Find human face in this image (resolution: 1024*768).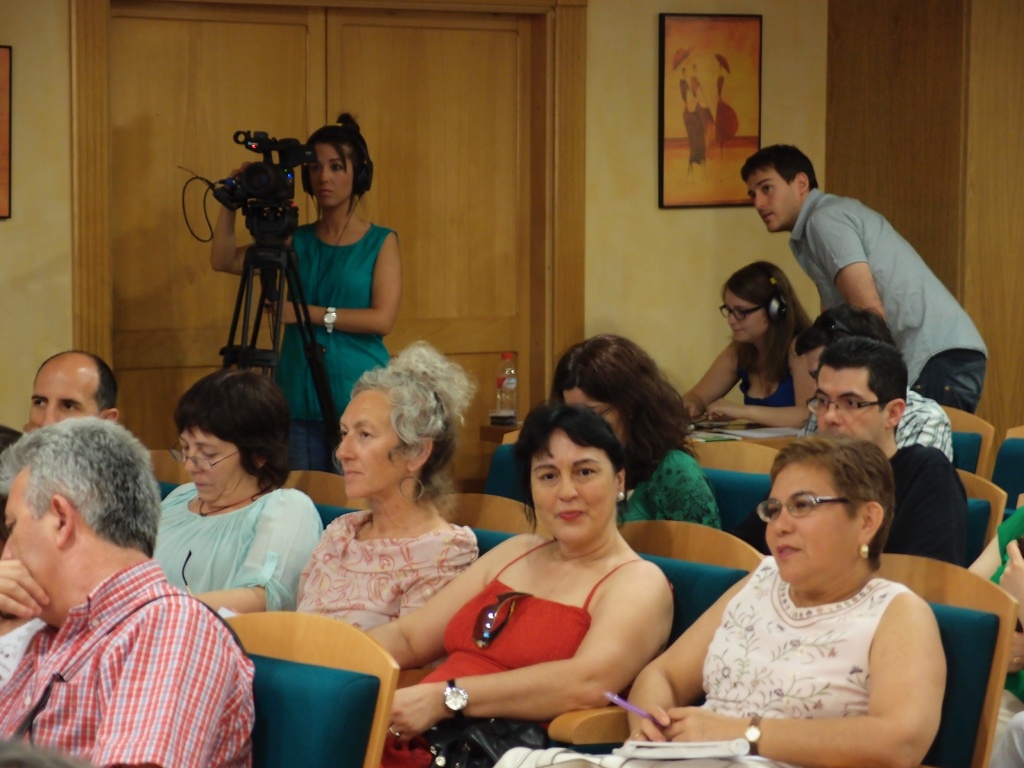
Rect(724, 287, 764, 341).
